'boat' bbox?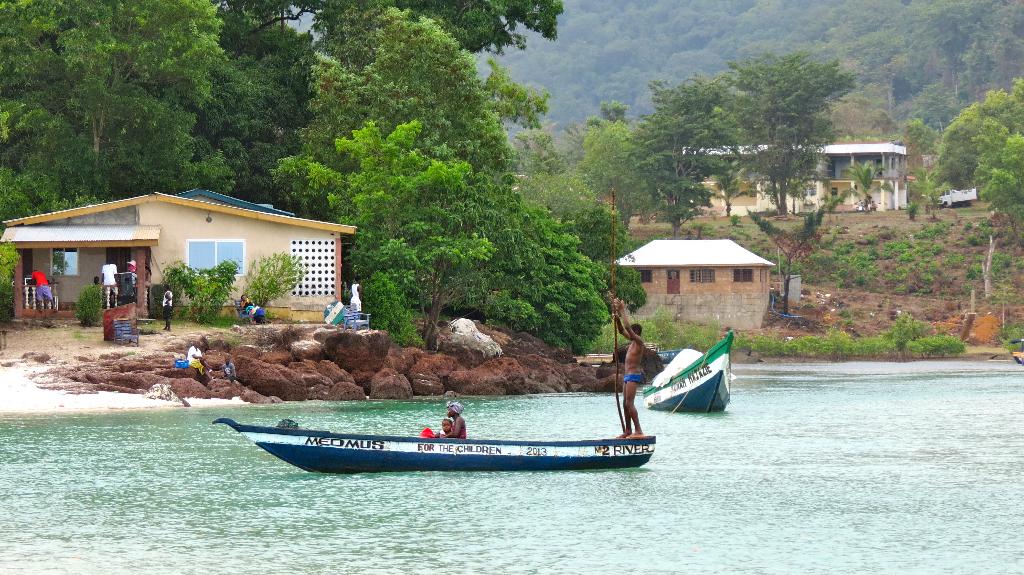
left=213, top=417, right=659, bottom=467
